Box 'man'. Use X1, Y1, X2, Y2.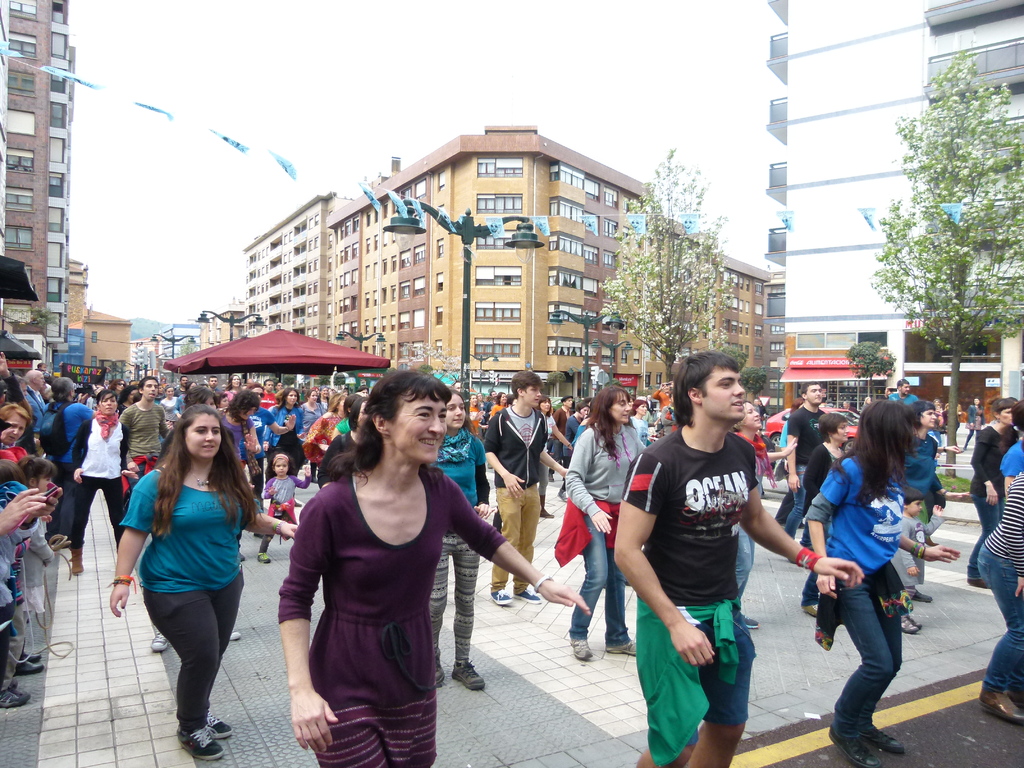
258, 379, 278, 409.
